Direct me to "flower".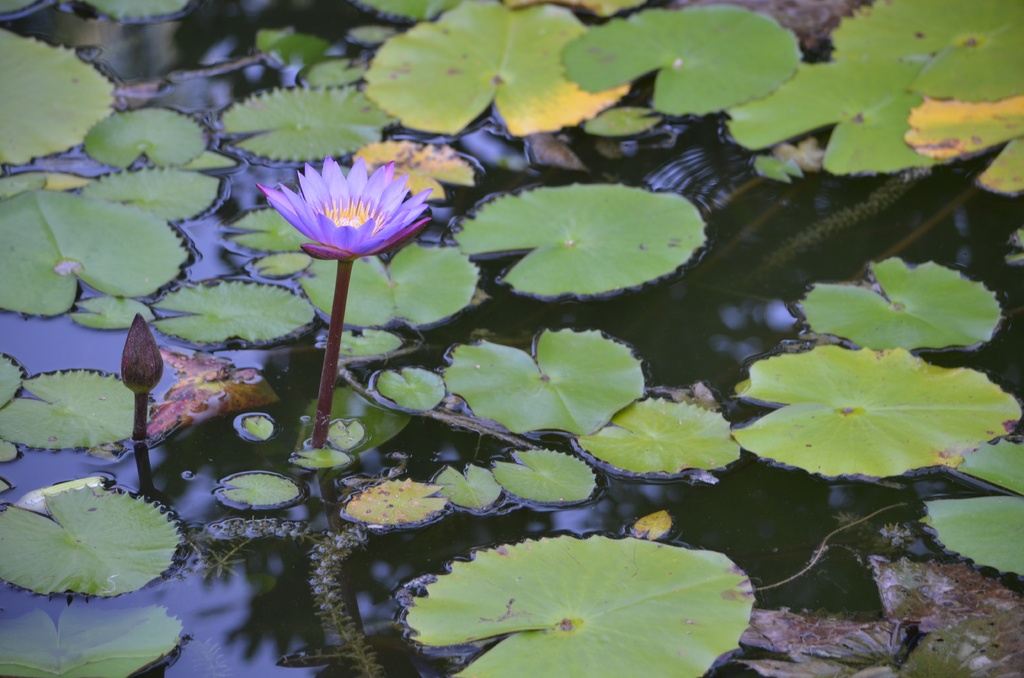
Direction: <region>255, 146, 442, 260</region>.
